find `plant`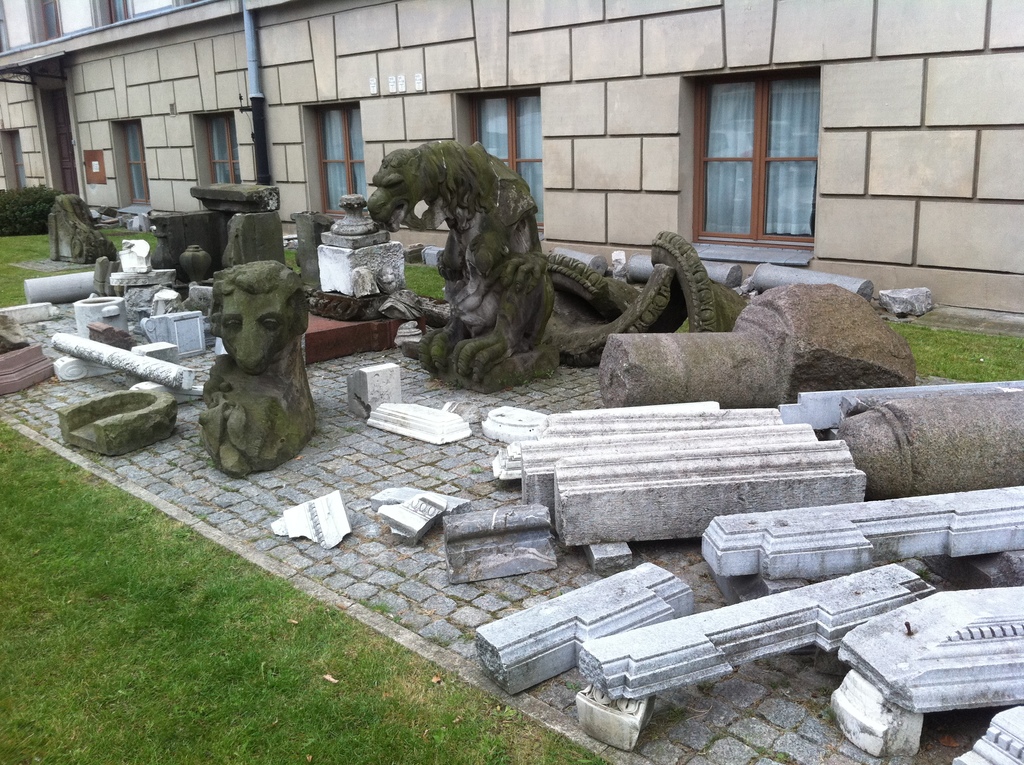
pyautogui.locateOnScreen(522, 377, 532, 388)
